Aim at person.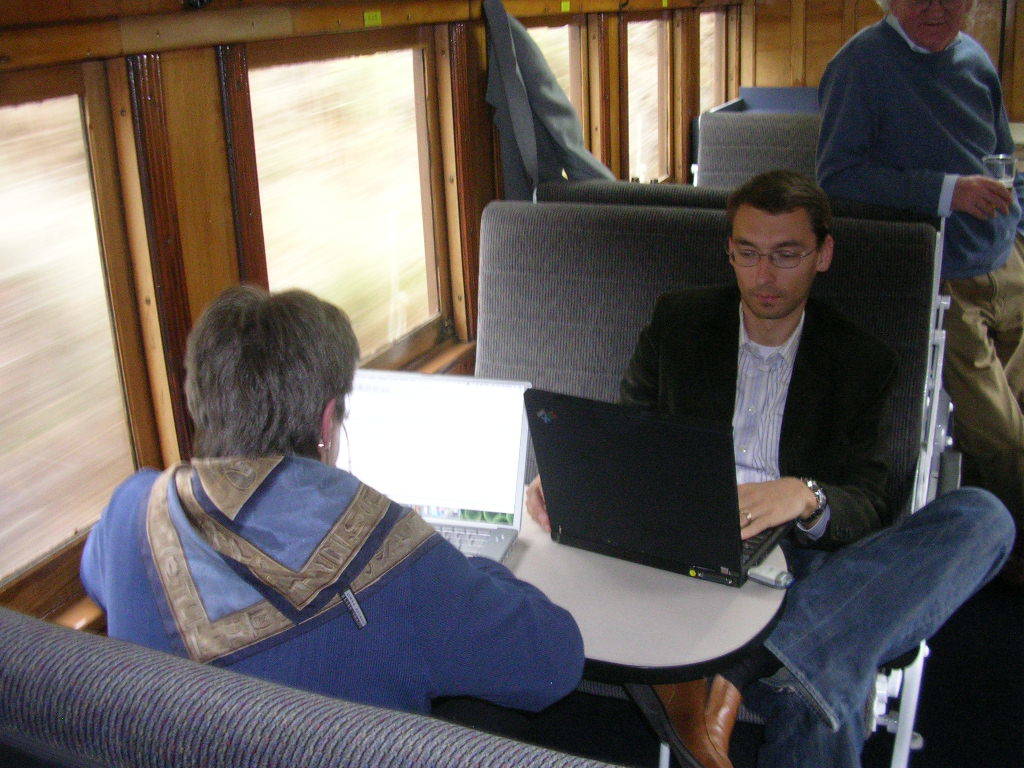
Aimed at (75, 287, 596, 727).
